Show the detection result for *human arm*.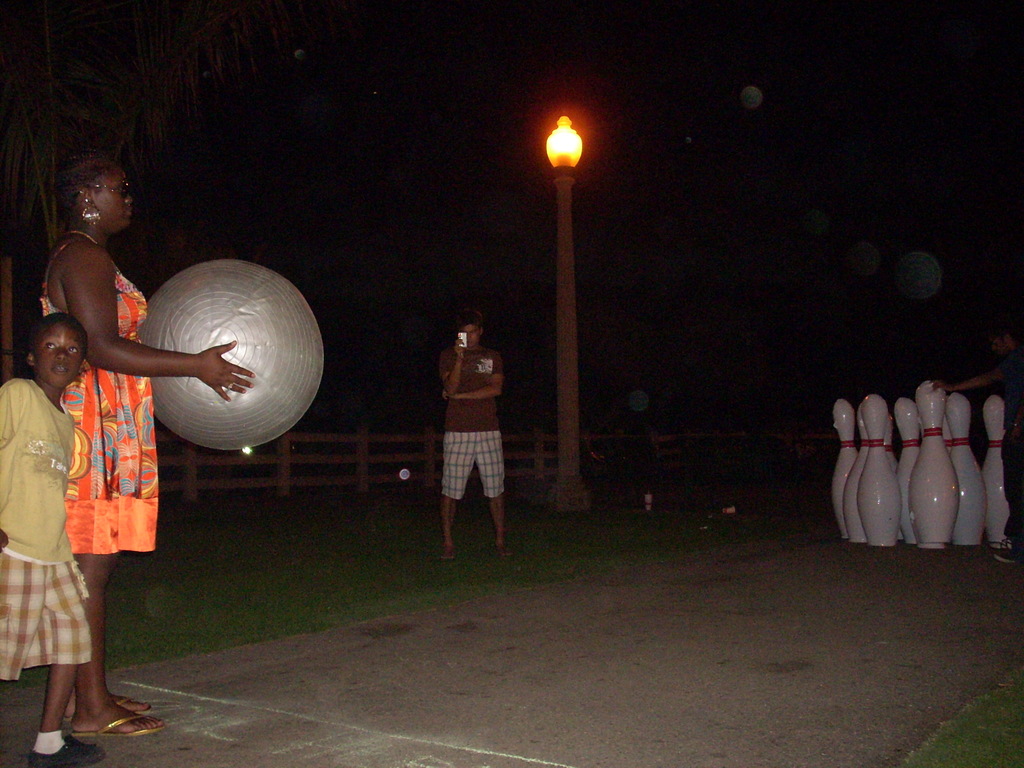
(x1=440, y1=333, x2=469, y2=399).
